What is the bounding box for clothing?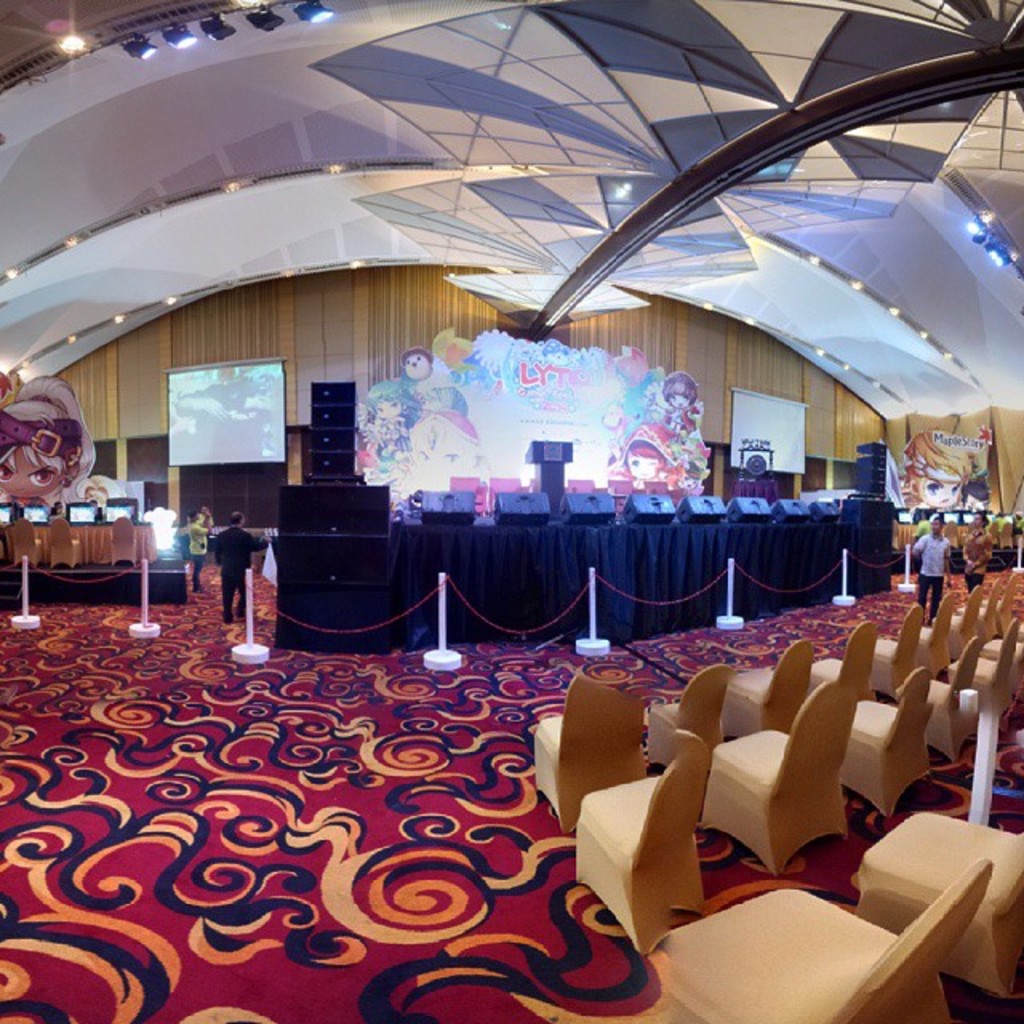
<box>210,525,269,619</box>.
